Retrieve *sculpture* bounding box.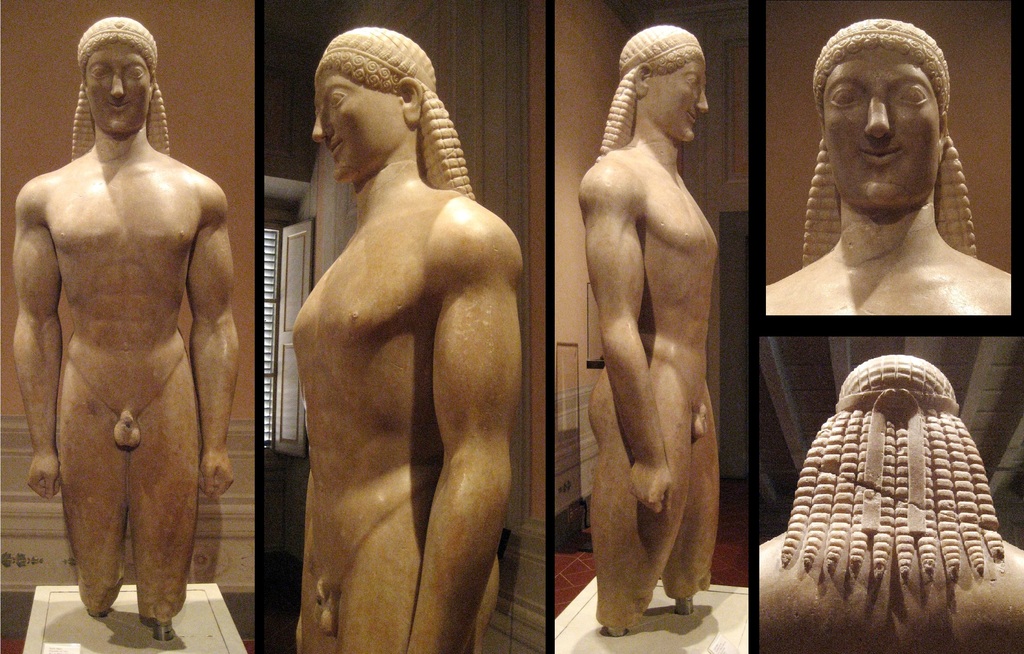
Bounding box: select_region(284, 28, 536, 653).
